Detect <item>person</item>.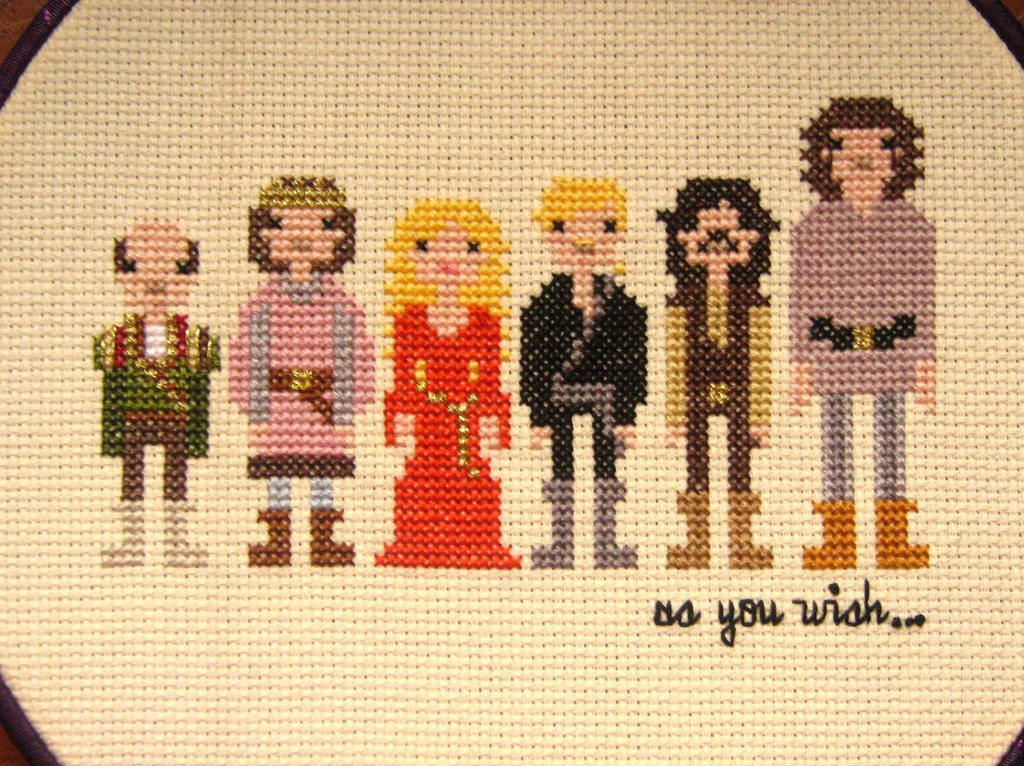
Detected at 369/203/521/569.
